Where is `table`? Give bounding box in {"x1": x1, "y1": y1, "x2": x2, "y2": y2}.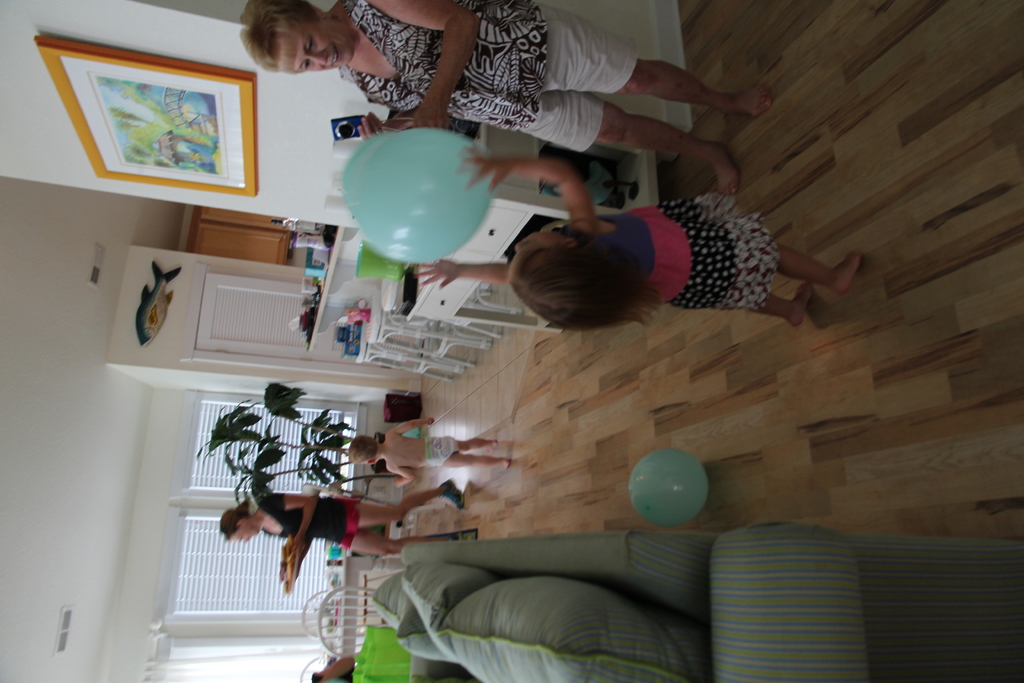
{"x1": 320, "y1": 106, "x2": 591, "y2": 351}.
